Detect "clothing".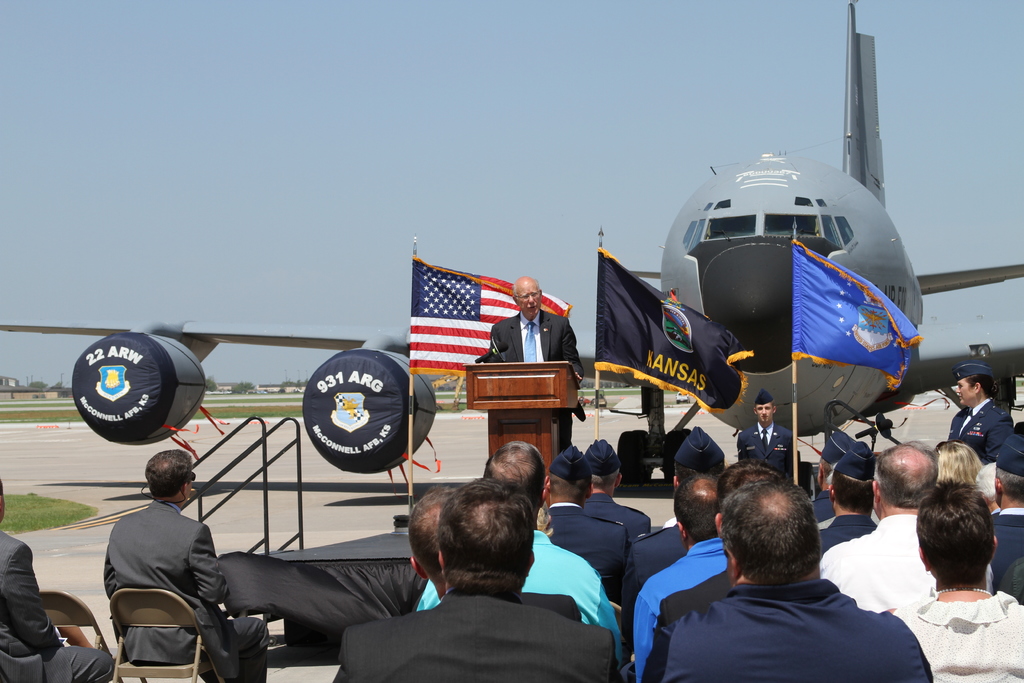
Detected at box(415, 531, 625, 634).
